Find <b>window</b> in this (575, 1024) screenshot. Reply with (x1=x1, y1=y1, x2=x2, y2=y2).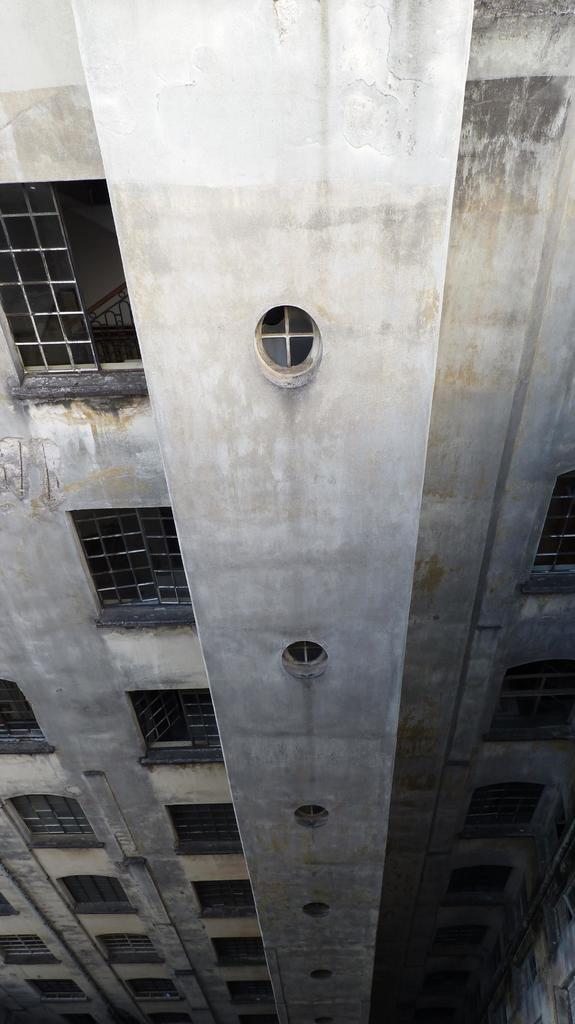
(x1=26, y1=980, x2=98, y2=994).
